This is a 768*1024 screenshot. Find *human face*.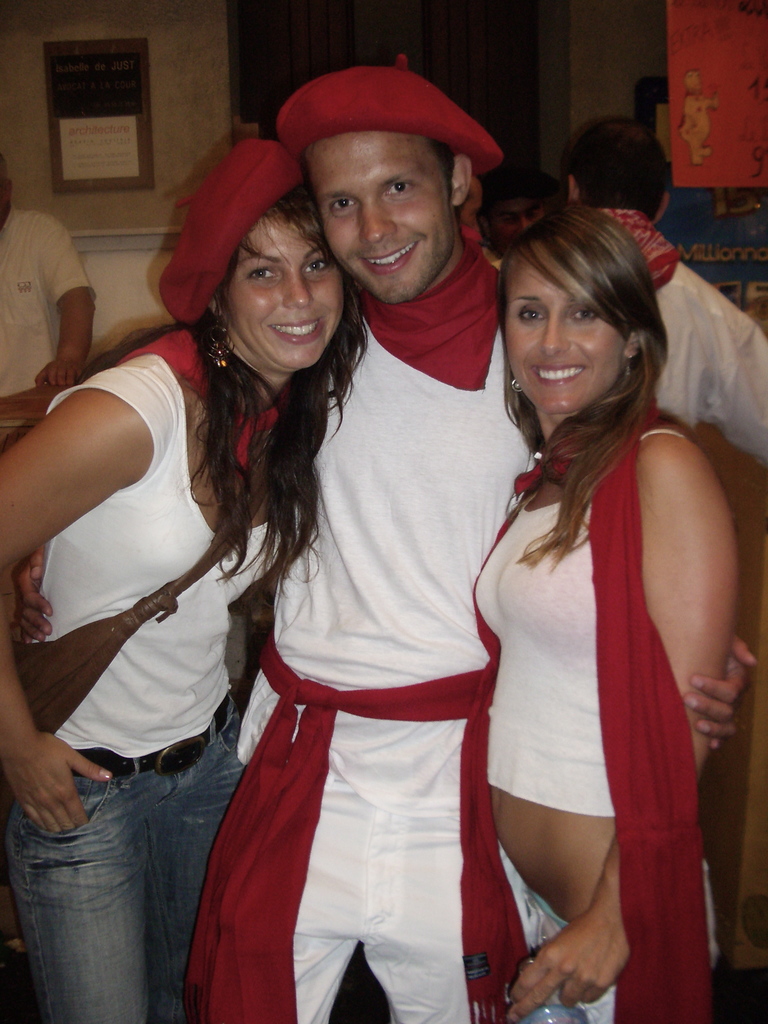
Bounding box: [x1=502, y1=243, x2=623, y2=414].
